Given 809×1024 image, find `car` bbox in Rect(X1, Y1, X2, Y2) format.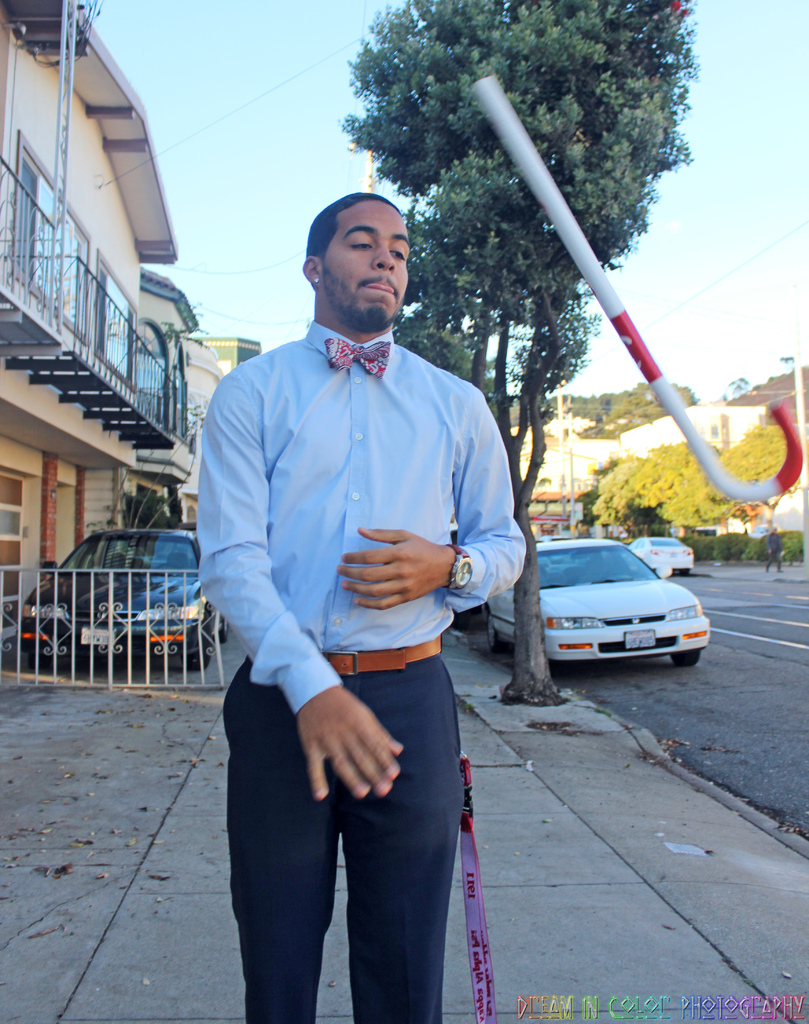
Rect(628, 535, 694, 577).
